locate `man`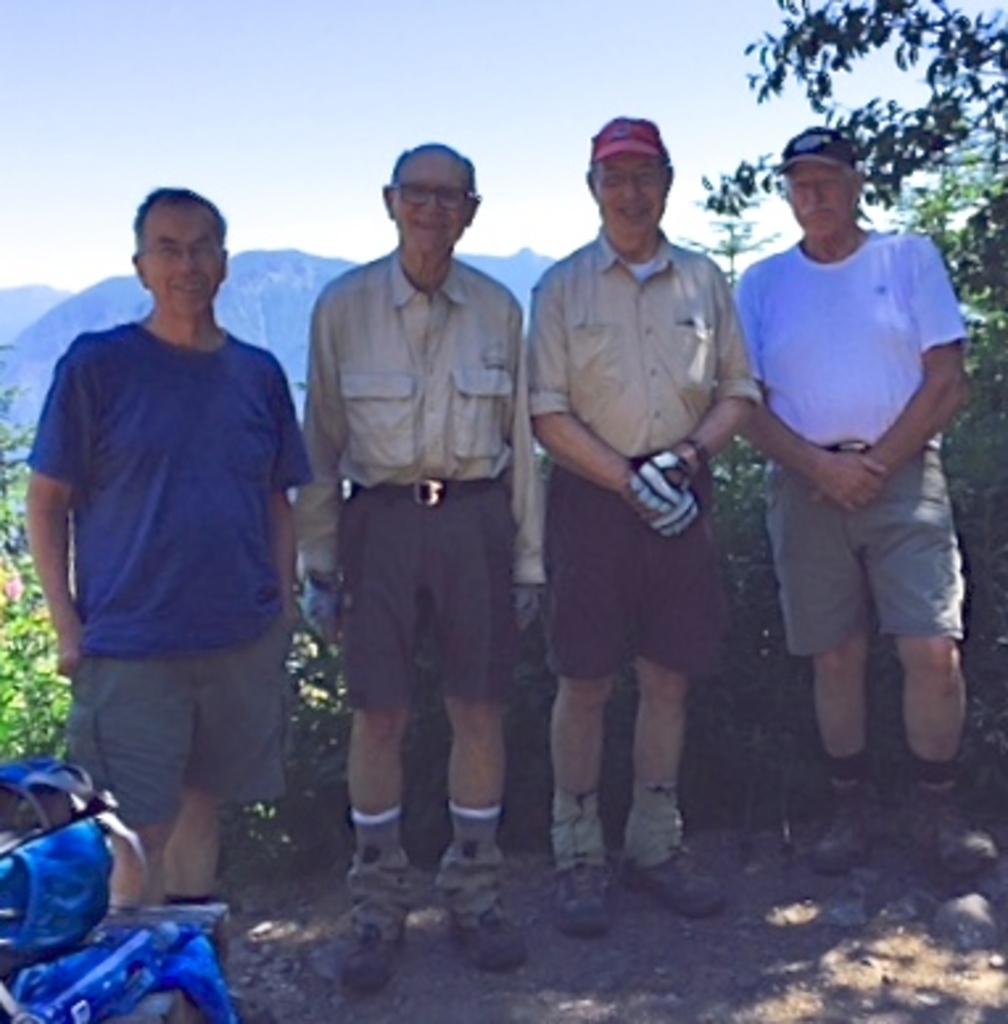
rect(731, 119, 997, 871)
